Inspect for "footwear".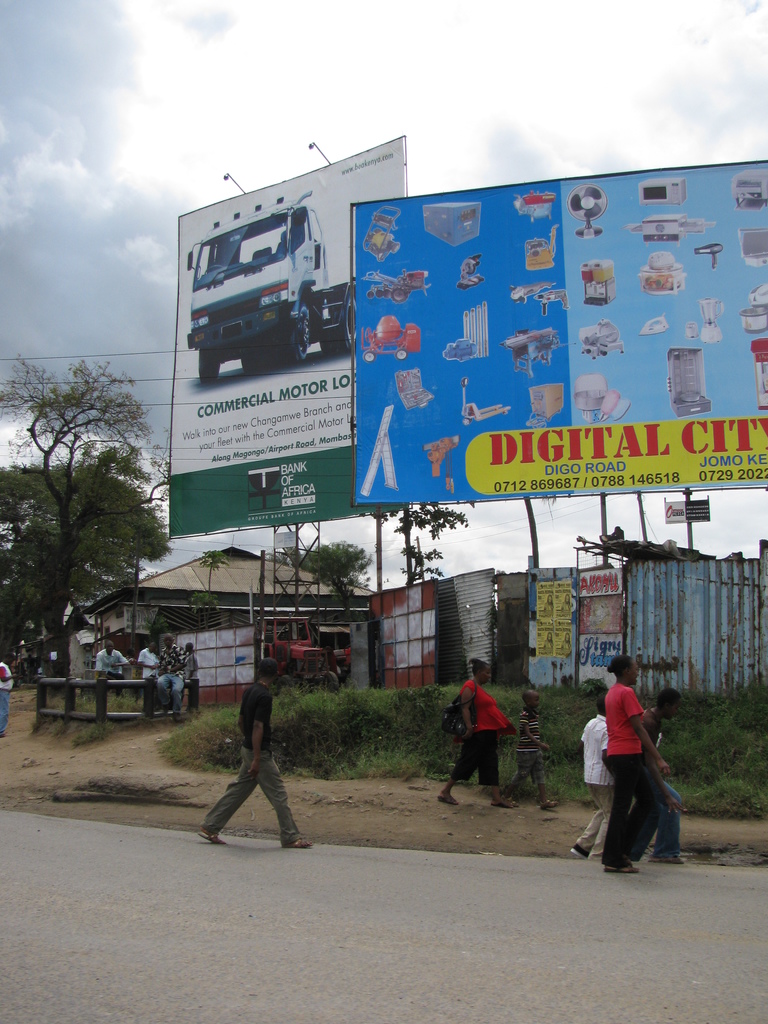
Inspection: <region>541, 798, 558, 812</region>.
